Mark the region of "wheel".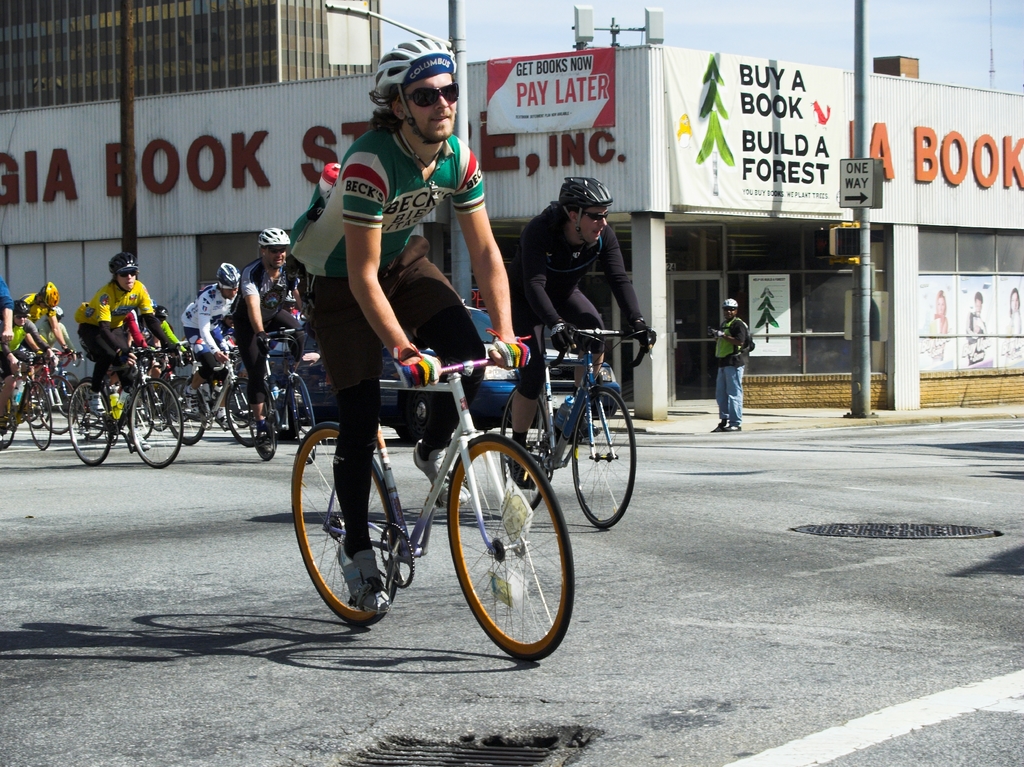
Region: x1=226, y1=379, x2=260, y2=445.
